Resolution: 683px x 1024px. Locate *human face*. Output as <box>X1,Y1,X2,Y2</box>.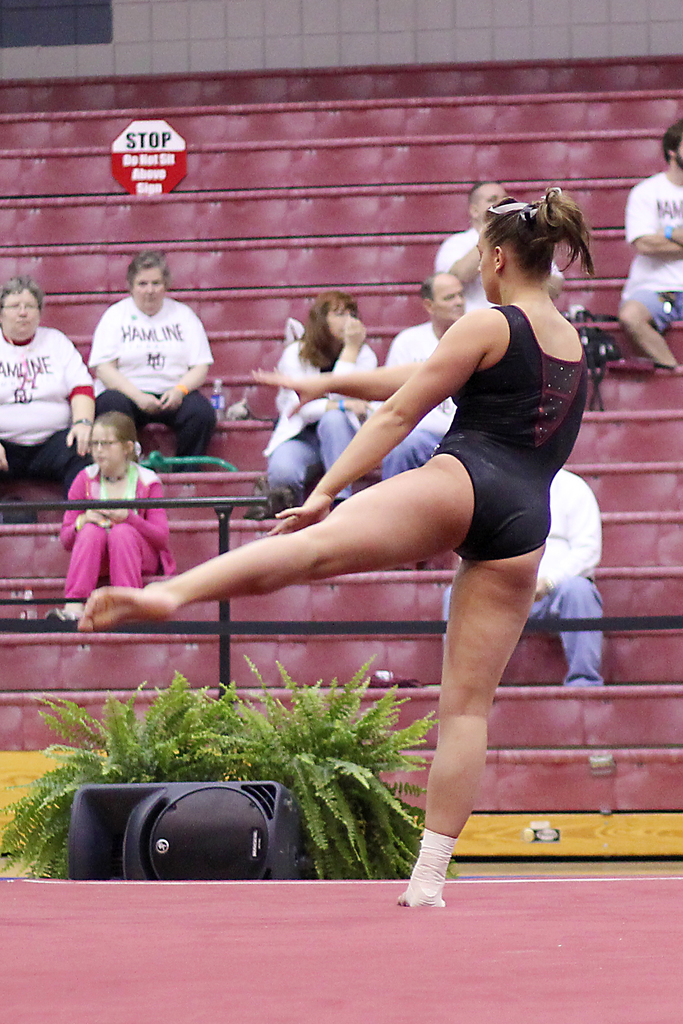
<box>0,280,40,338</box>.
